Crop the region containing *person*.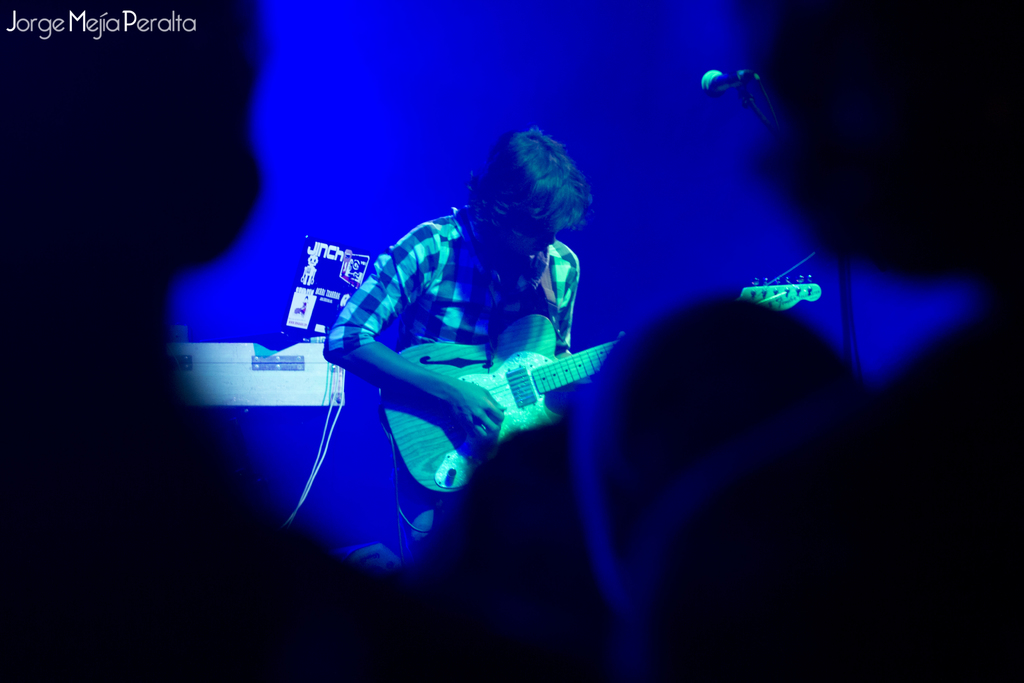
Crop region: (580, 290, 862, 682).
